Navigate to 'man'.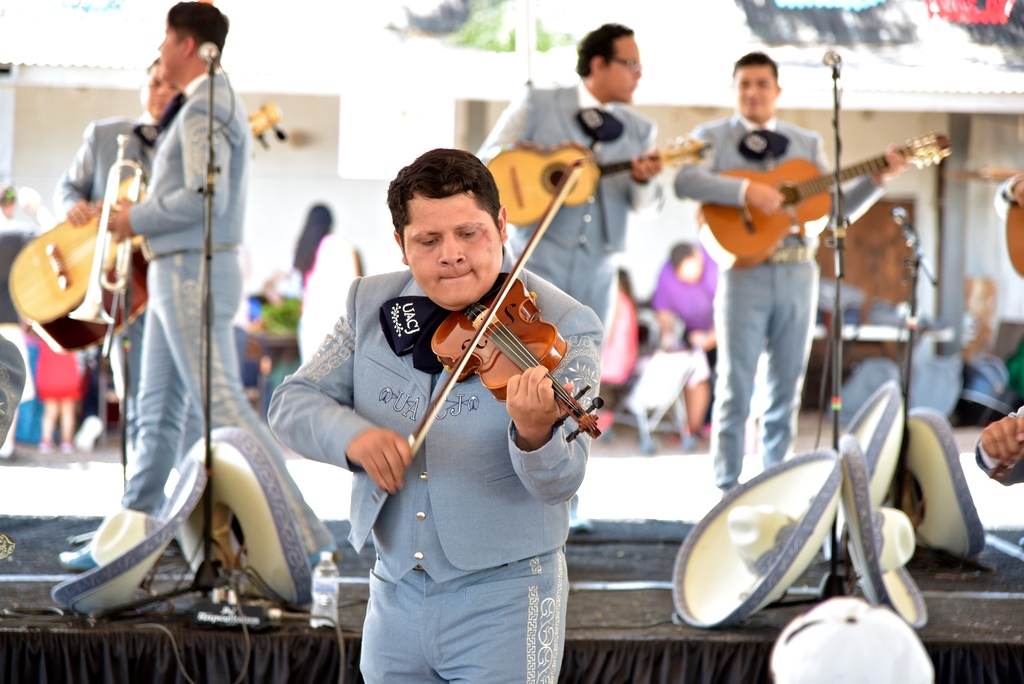
Navigation target: 673/53/910/494.
